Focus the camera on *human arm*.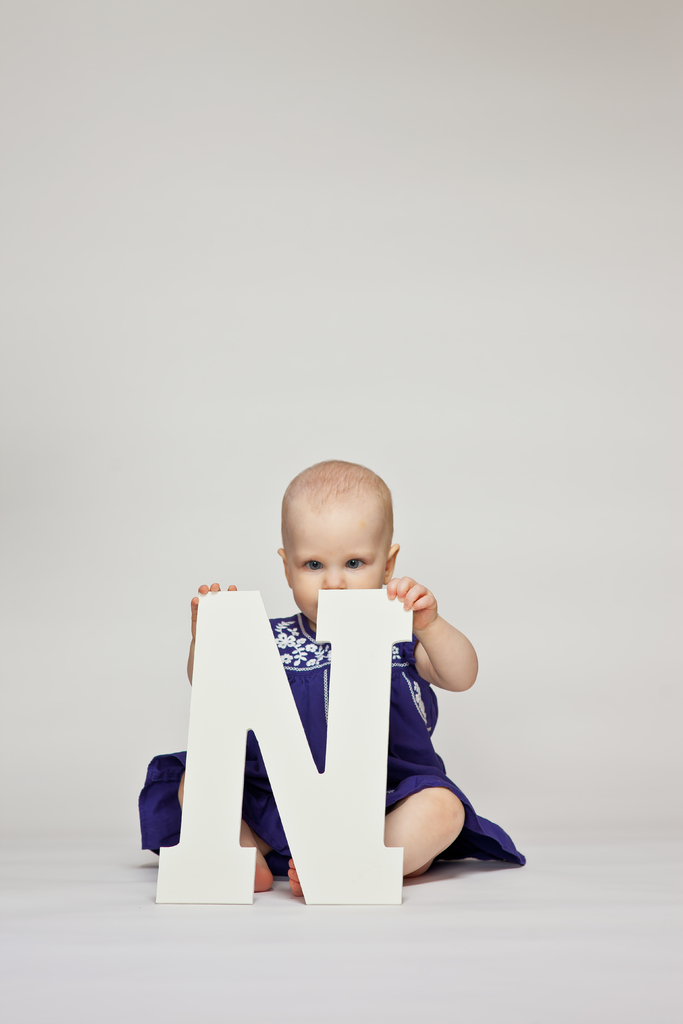
Focus region: Rect(397, 600, 474, 713).
